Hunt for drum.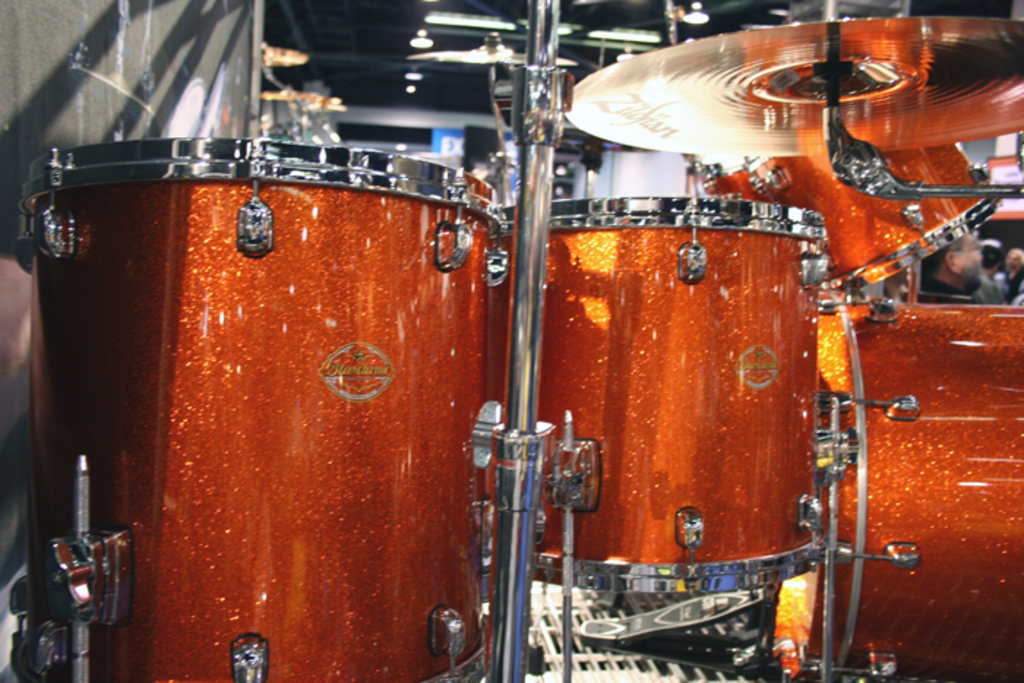
Hunted down at locate(12, 136, 496, 682).
